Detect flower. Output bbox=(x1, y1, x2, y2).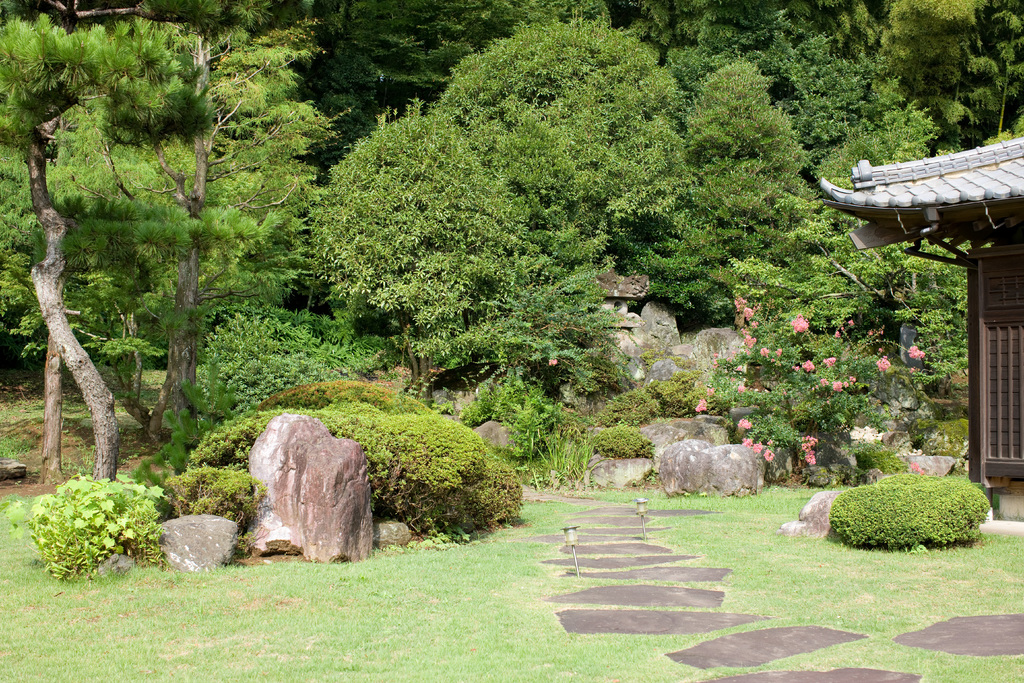
bbox=(877, 348, 881, 350).
